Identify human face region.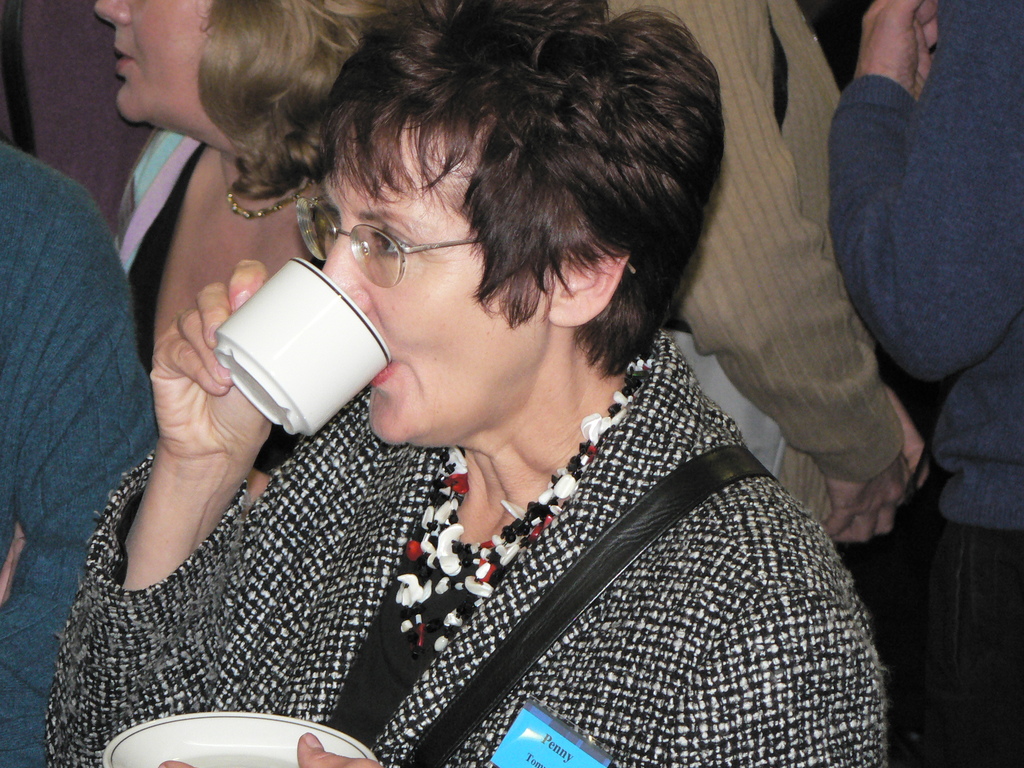
Region: select_region(316, 116, 555, 442).
